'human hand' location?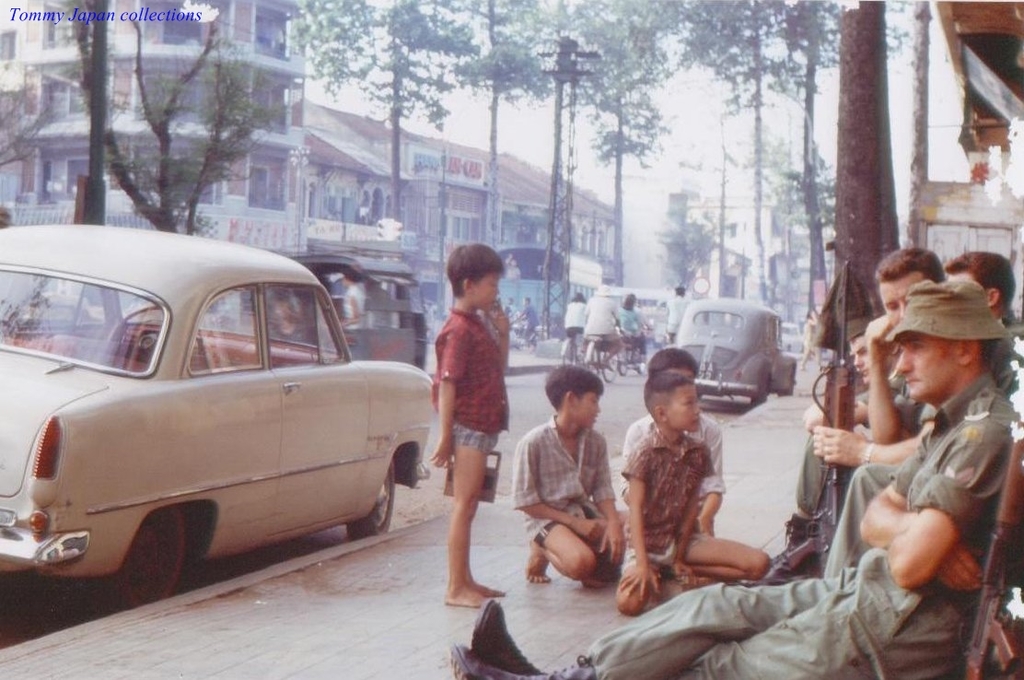
<bbox>809, 418, 823, 459</bbox>
